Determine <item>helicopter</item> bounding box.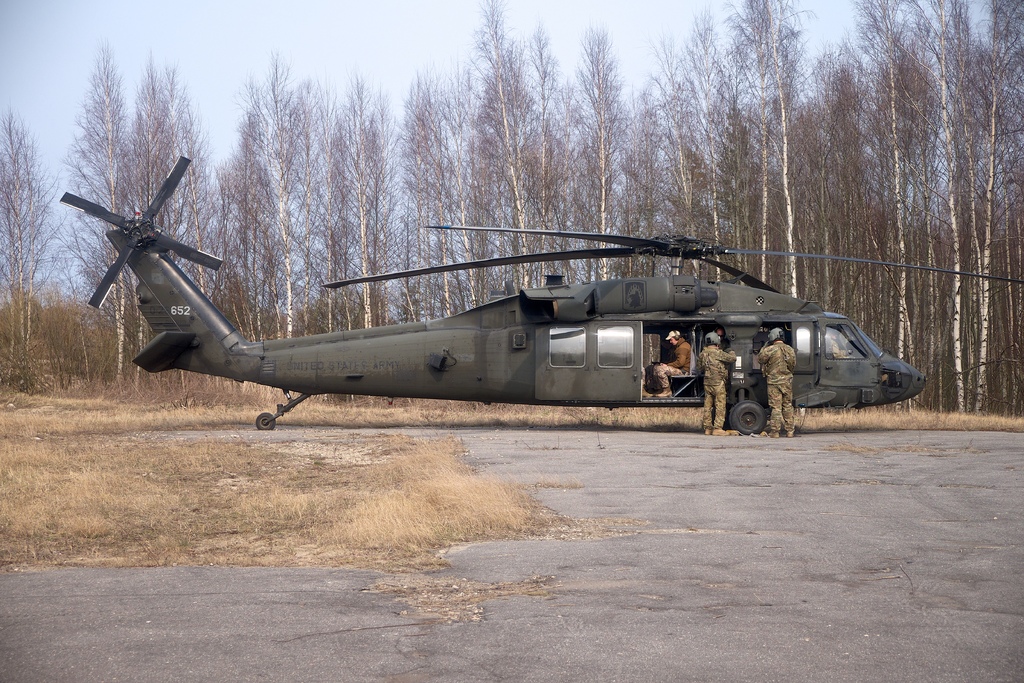
Determined: locate(54, 149, 922, 435).
